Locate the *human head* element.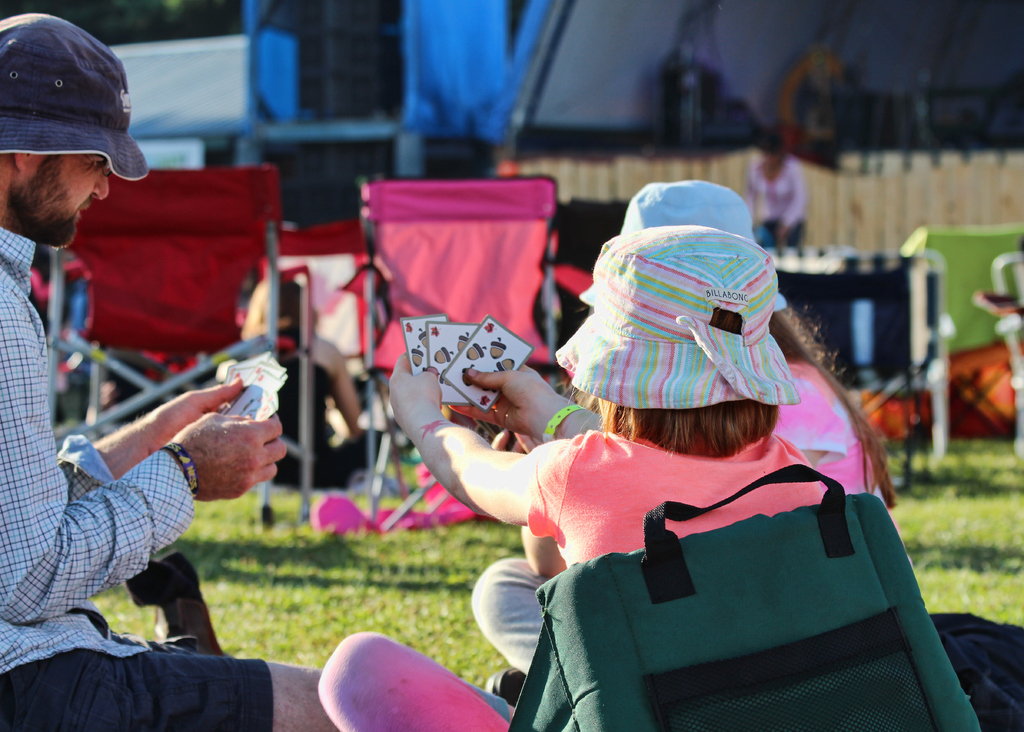
Element bbox: (241, 274, 321, 339).
